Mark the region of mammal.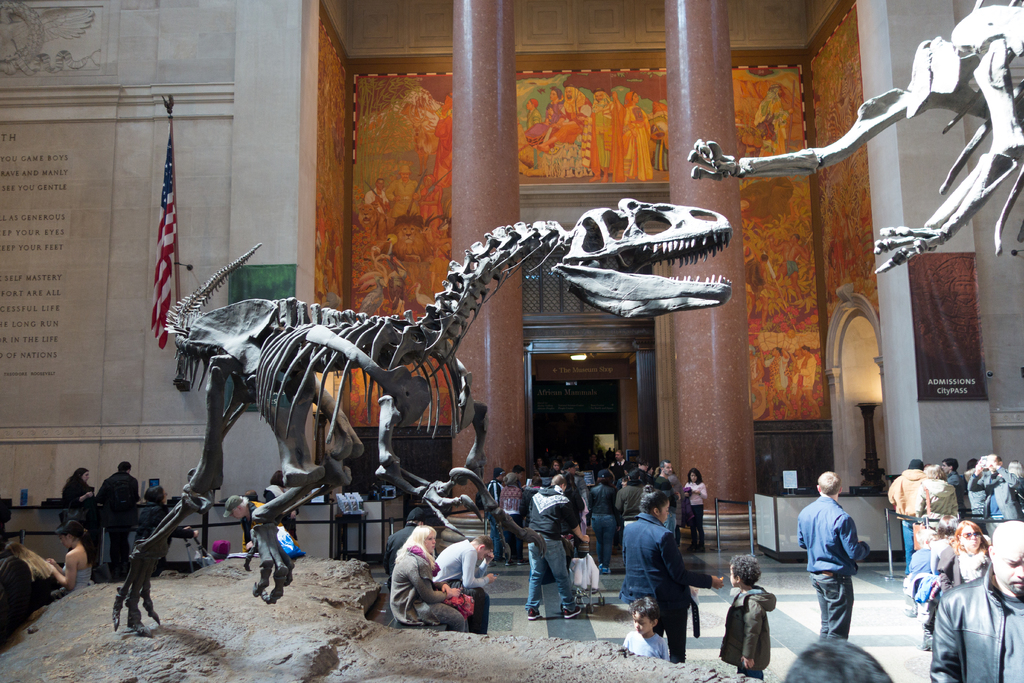
Region: 0/554/40/647.
